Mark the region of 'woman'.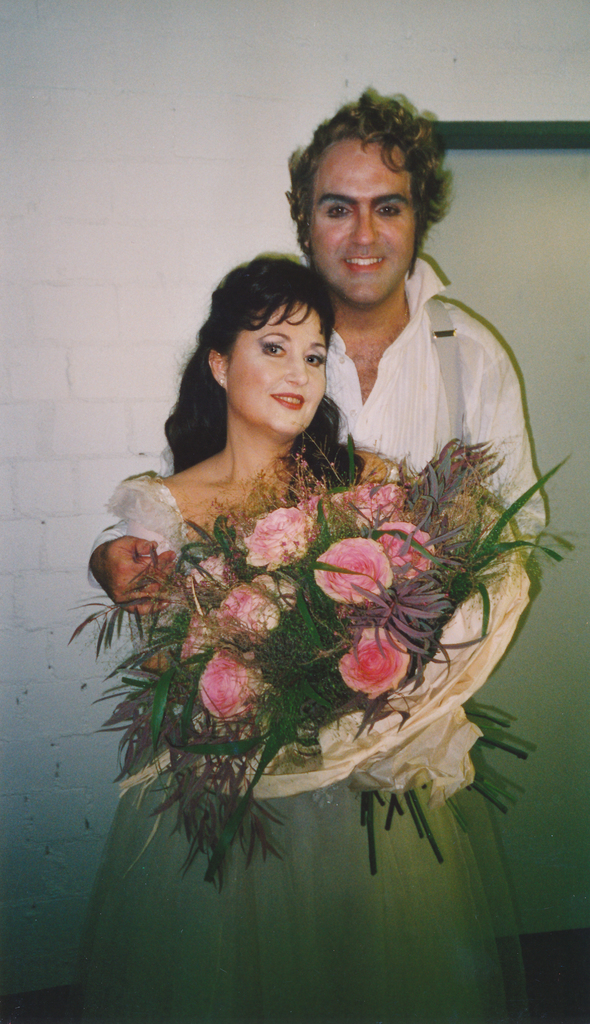
Region: box(106, 257, 524, 1019).
